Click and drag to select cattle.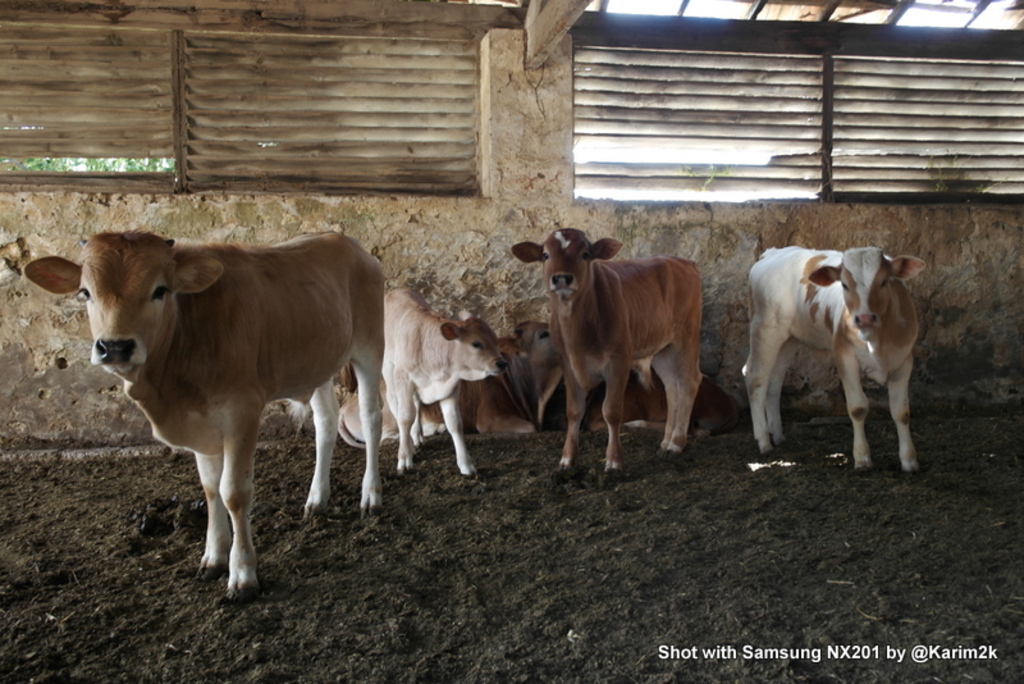
Selection: detection(338, 284, 504, 482).
